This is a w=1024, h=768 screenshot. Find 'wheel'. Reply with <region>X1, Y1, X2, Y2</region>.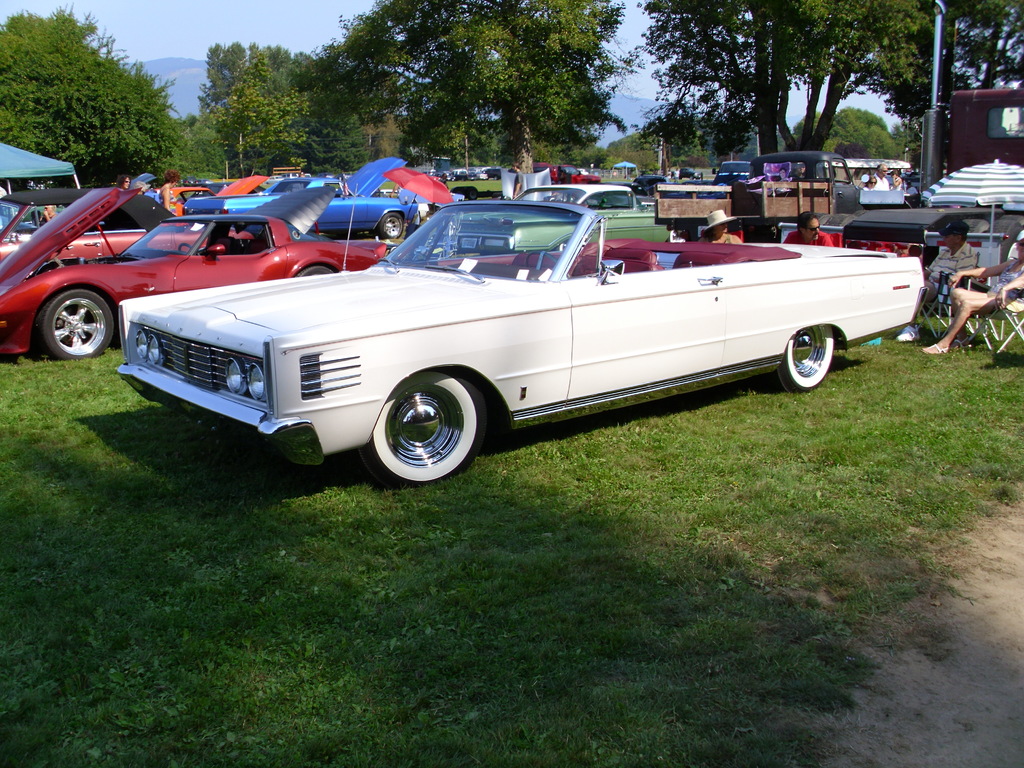
<region>774, 323, 835, 393</region>.
